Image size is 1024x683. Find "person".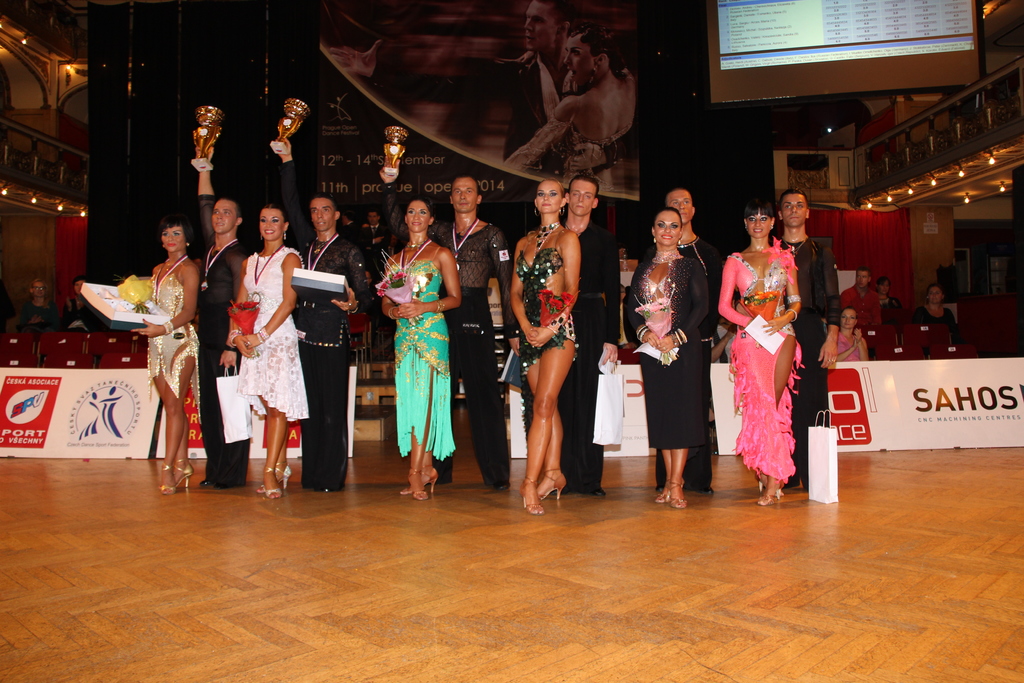
bbox=[227, 199, 305, 500].
